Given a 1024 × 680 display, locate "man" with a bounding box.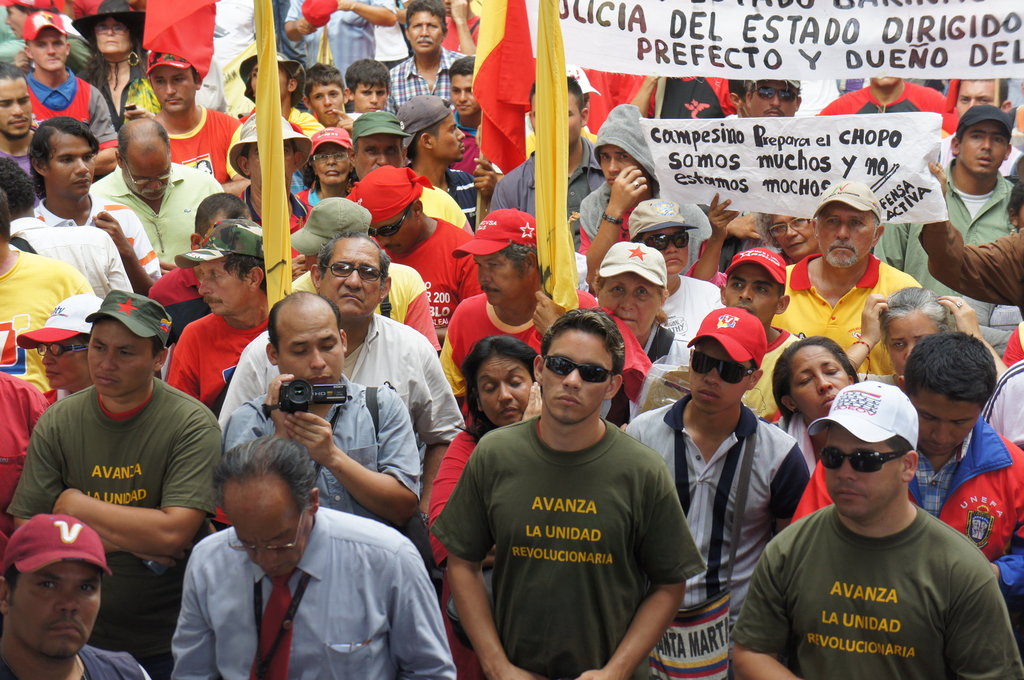
Located: detection(0, 284, 223, 679).
